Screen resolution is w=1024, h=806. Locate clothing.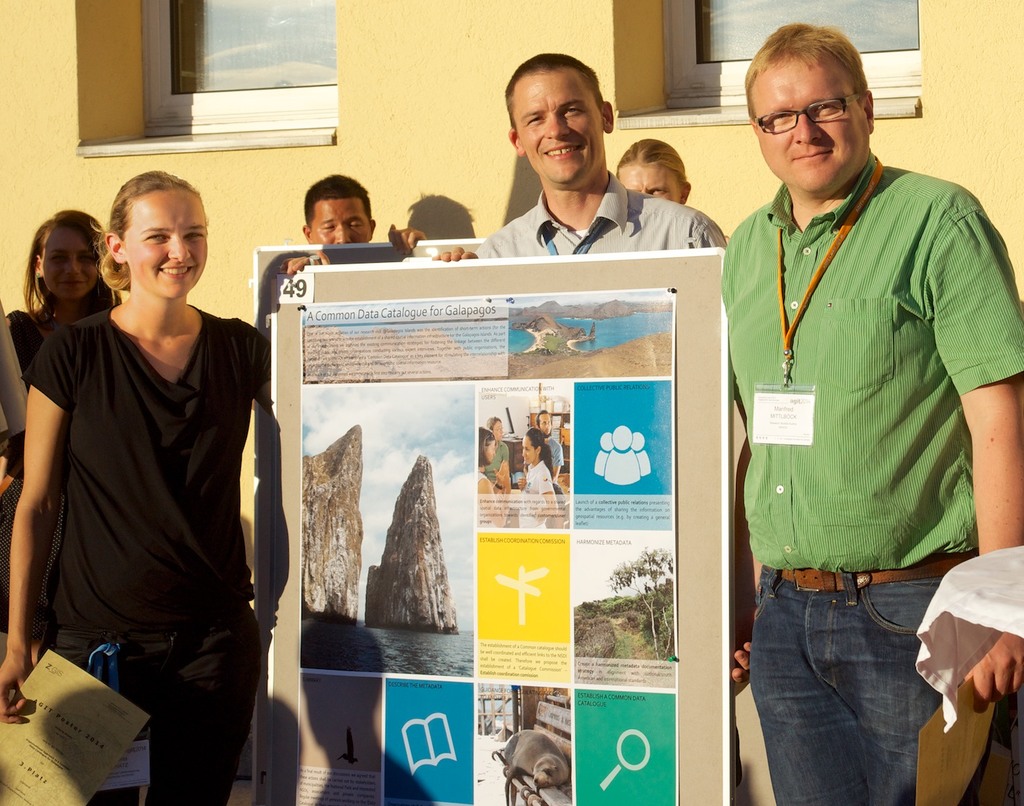
BBox(13, 313, 267, 803).
